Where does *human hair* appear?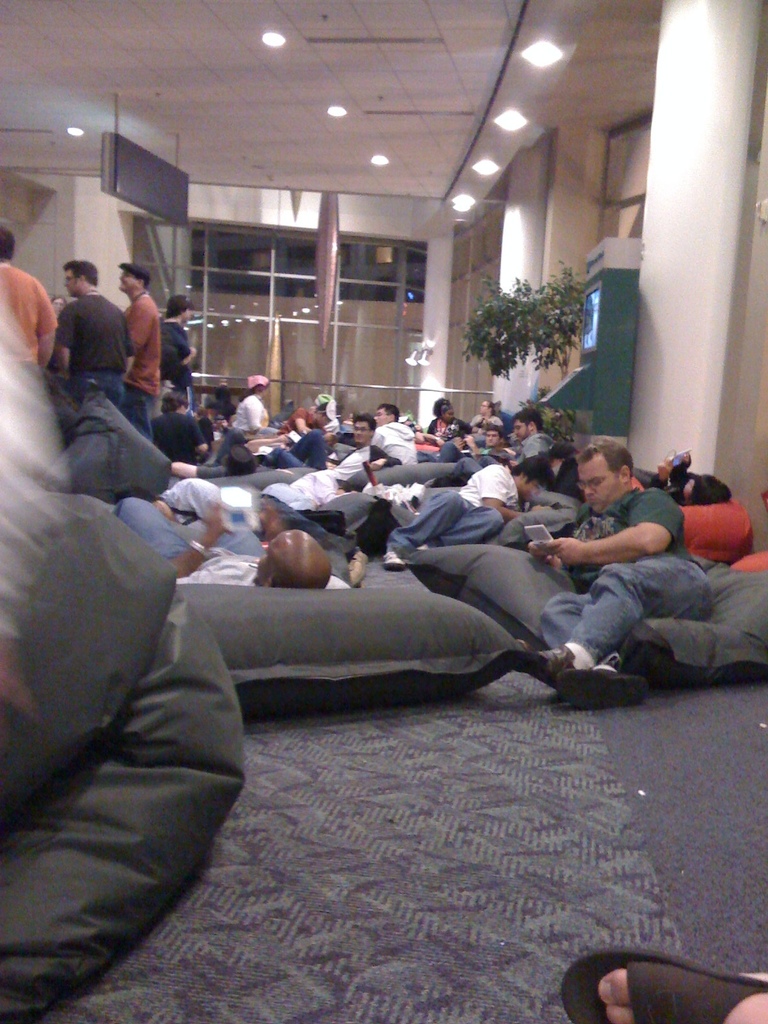
Appears at bbox(586, 436, 636, 475).
